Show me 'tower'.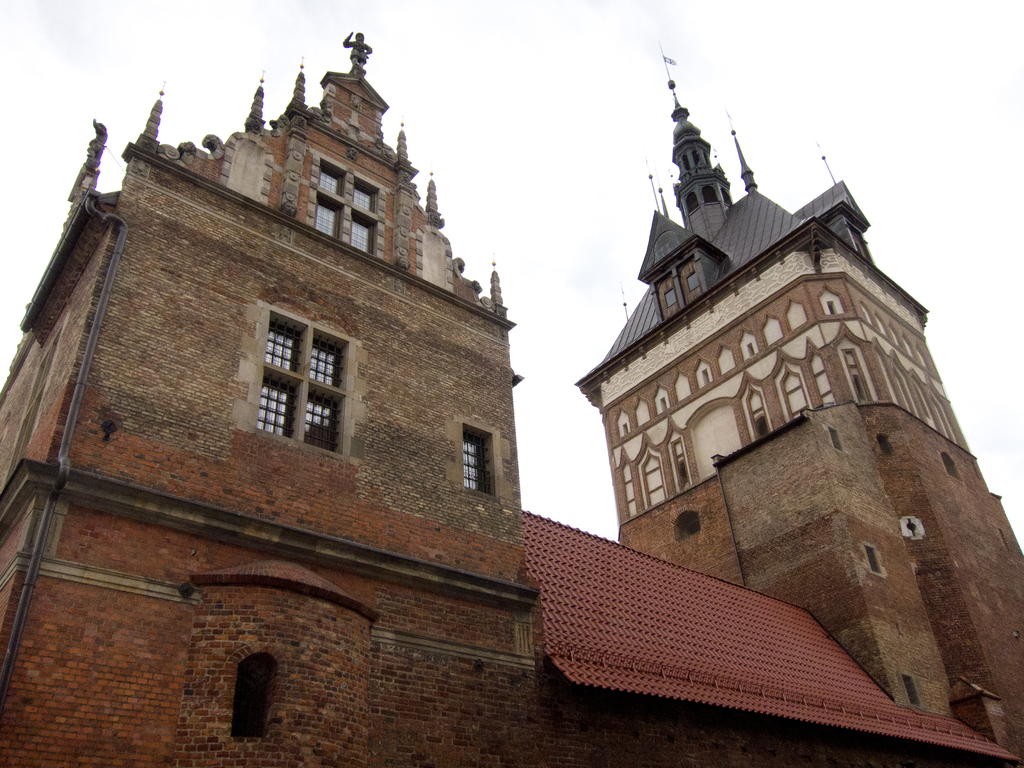
'tower' is here: [573, 52, 1023, 762].
